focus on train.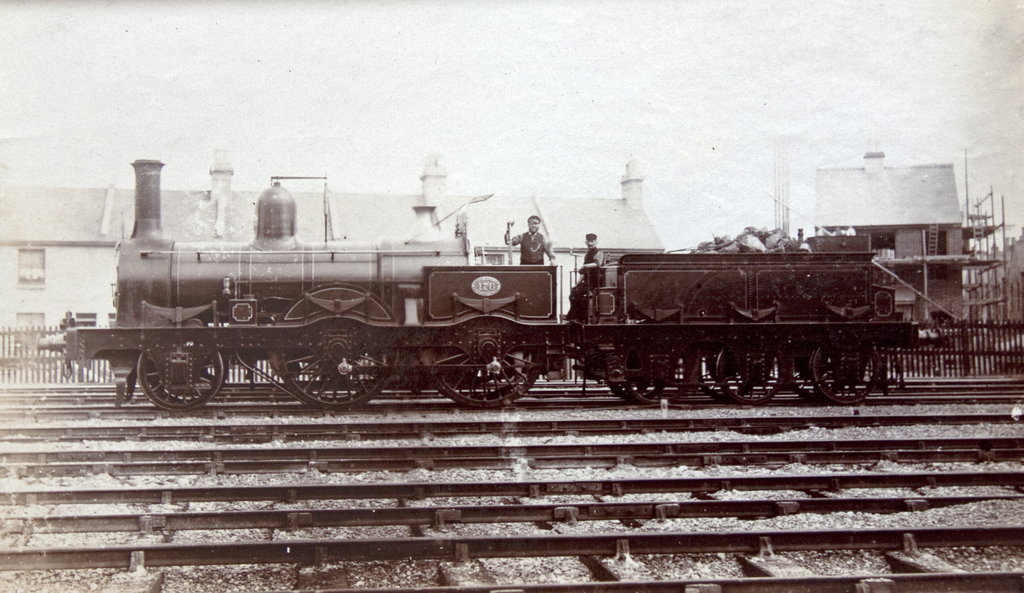
Focused at l=45, t=154, r=945, b=407.
